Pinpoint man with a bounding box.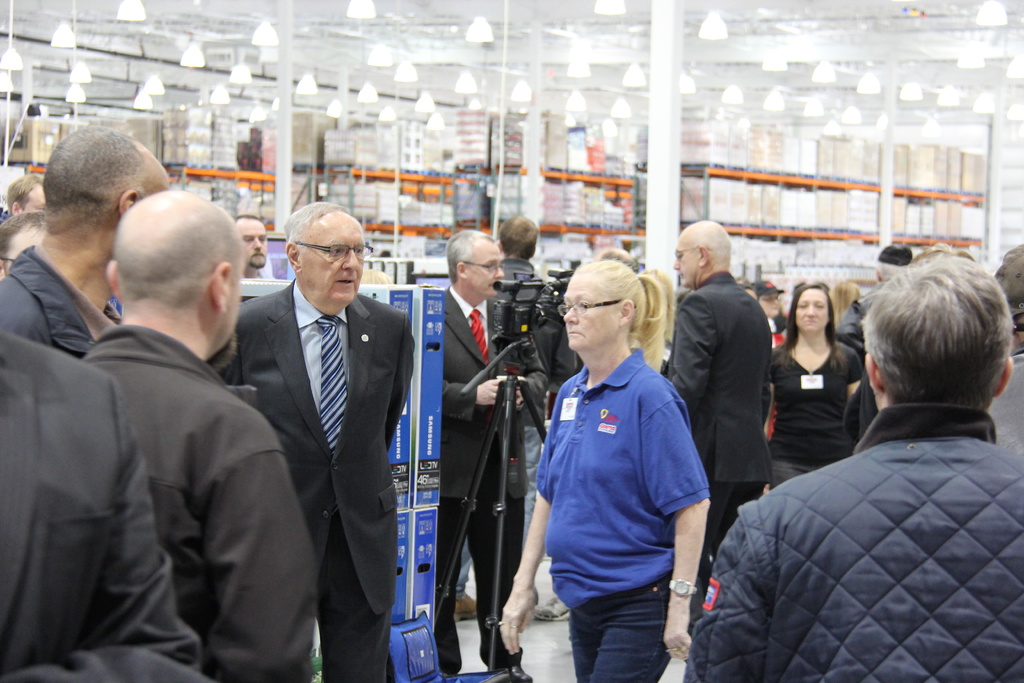
rect(0, 122, 179, 347).
